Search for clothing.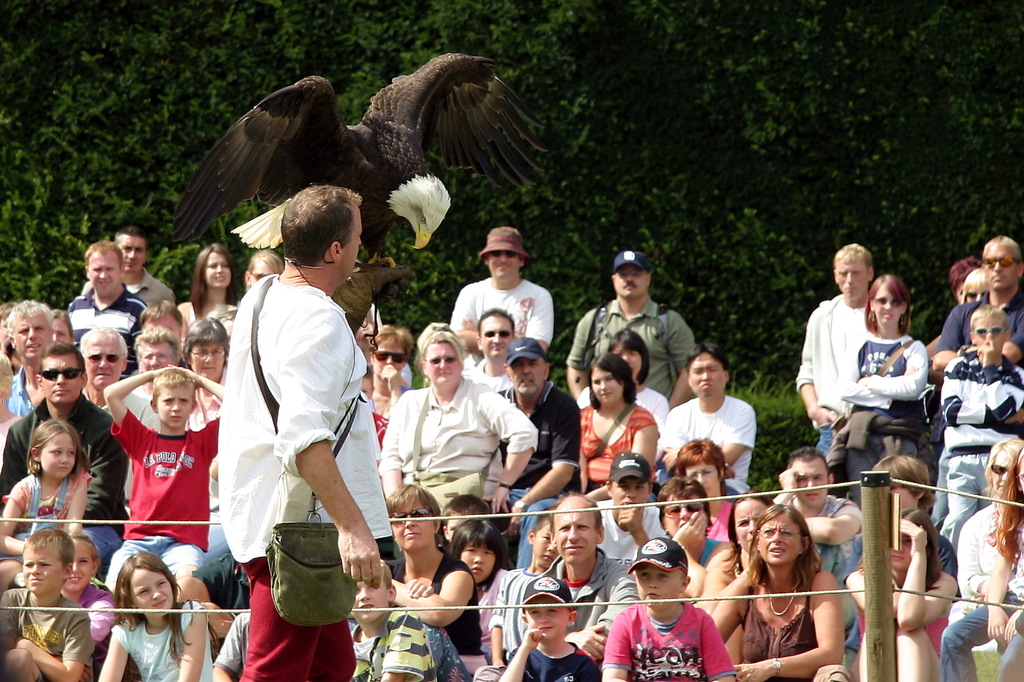
Found at (x1=718, y1=563, x2=826, y2=681).
